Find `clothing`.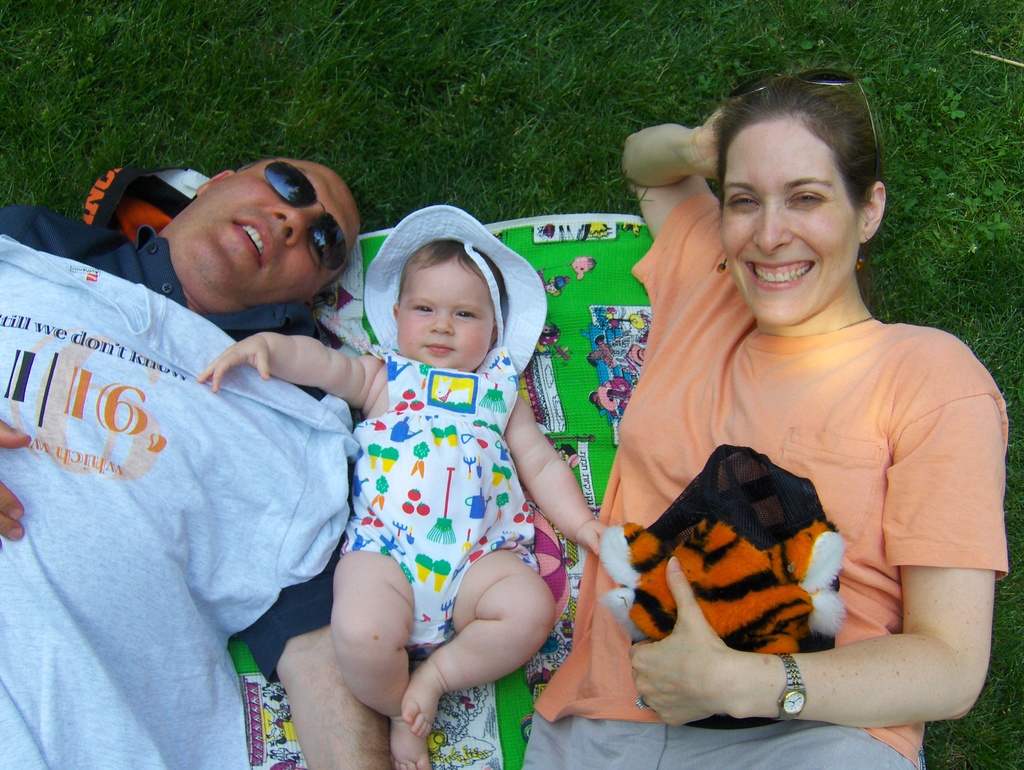
rect(0, 154, 353, 769).
